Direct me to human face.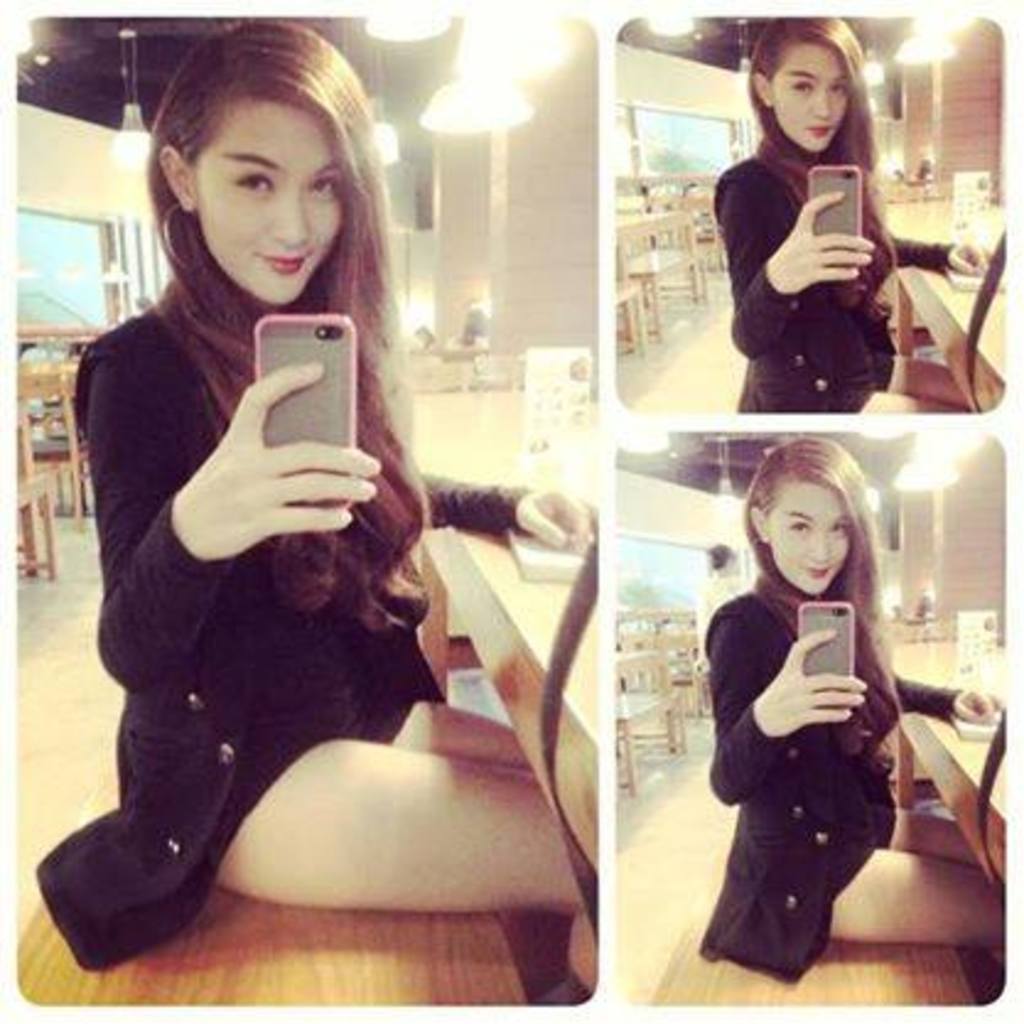
Direction: <region>187, 88, 344, 307</region>.
